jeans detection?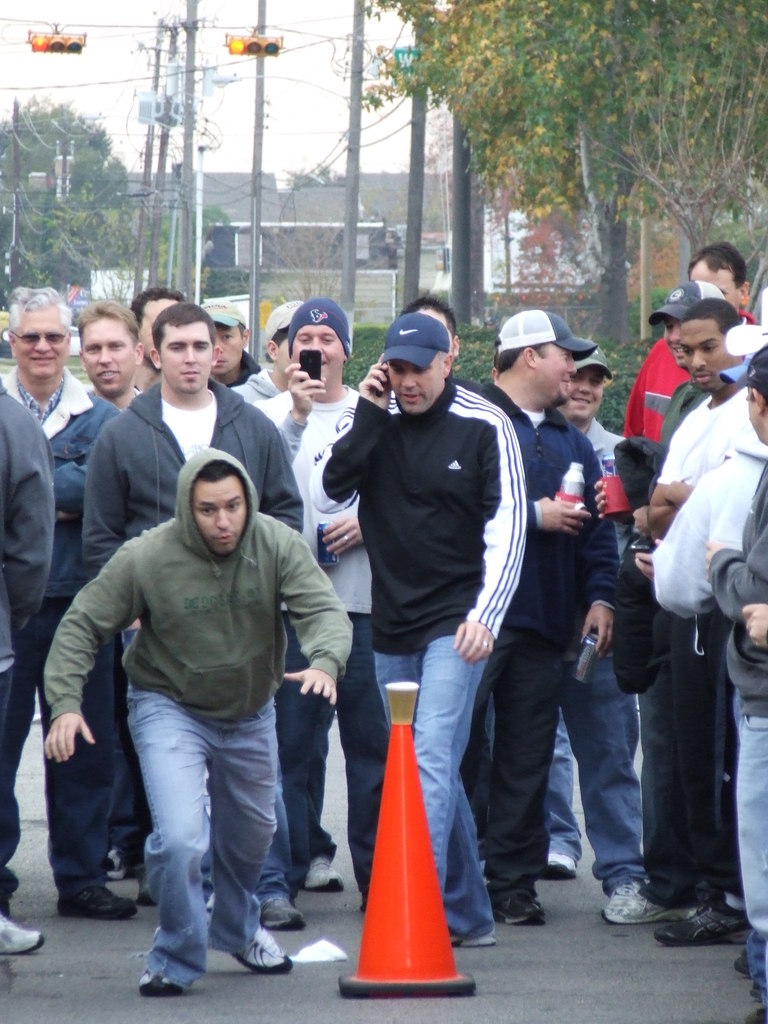
5, 605, 114, 902
